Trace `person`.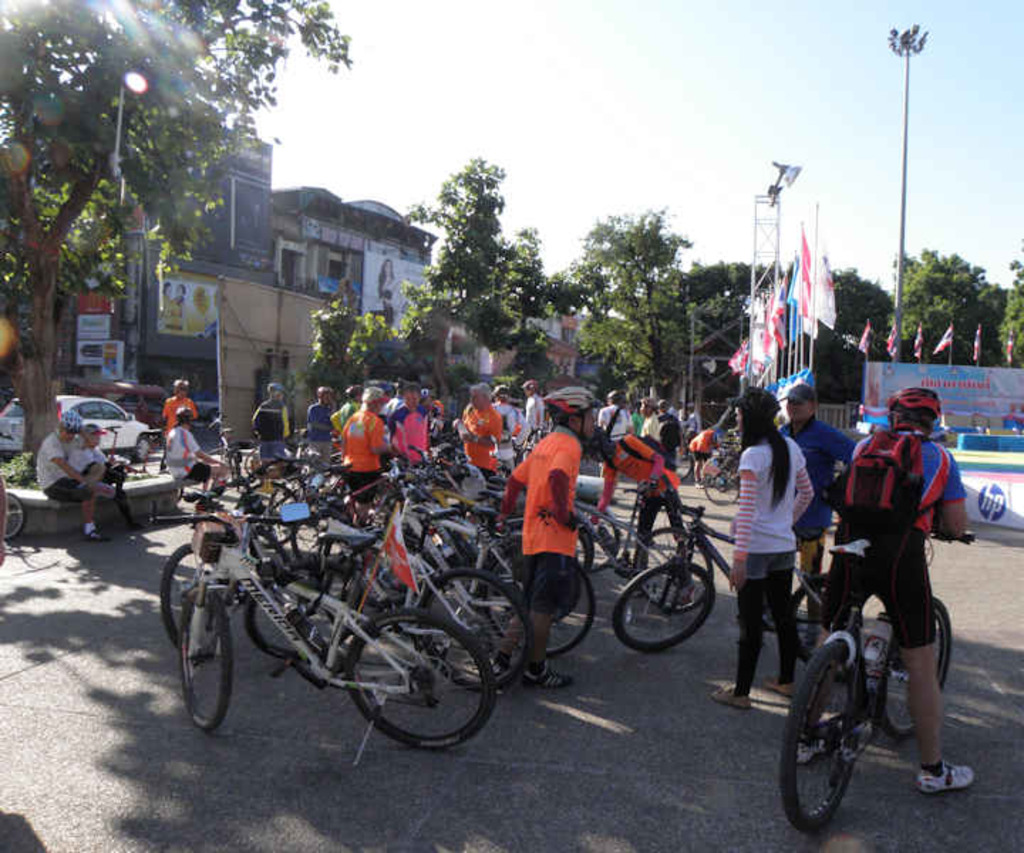
Traced to select_region(250, 378, 296, 462).
